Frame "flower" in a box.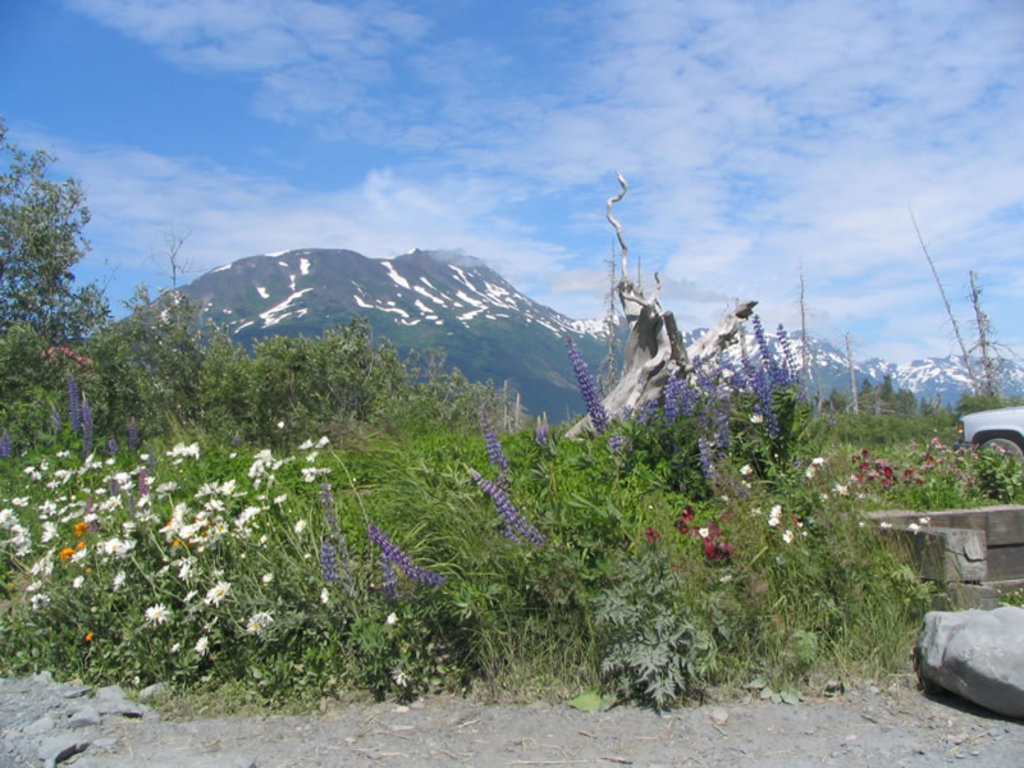
select_region(72, 397, 93, 456).
